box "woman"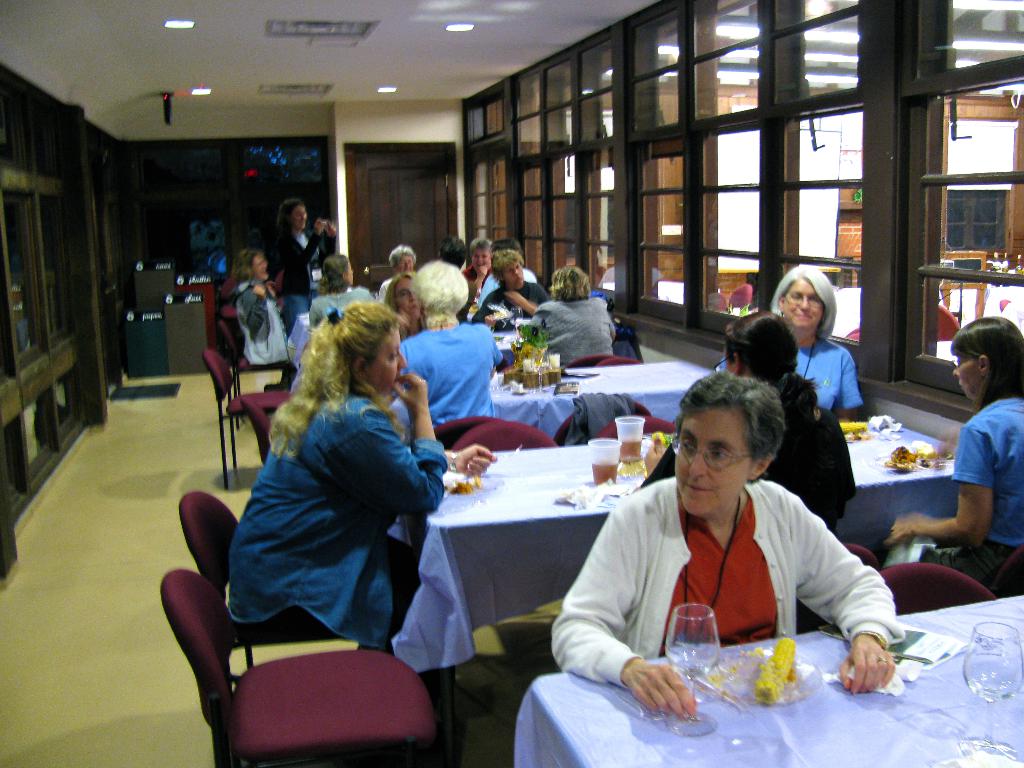
881,314,1023,605
